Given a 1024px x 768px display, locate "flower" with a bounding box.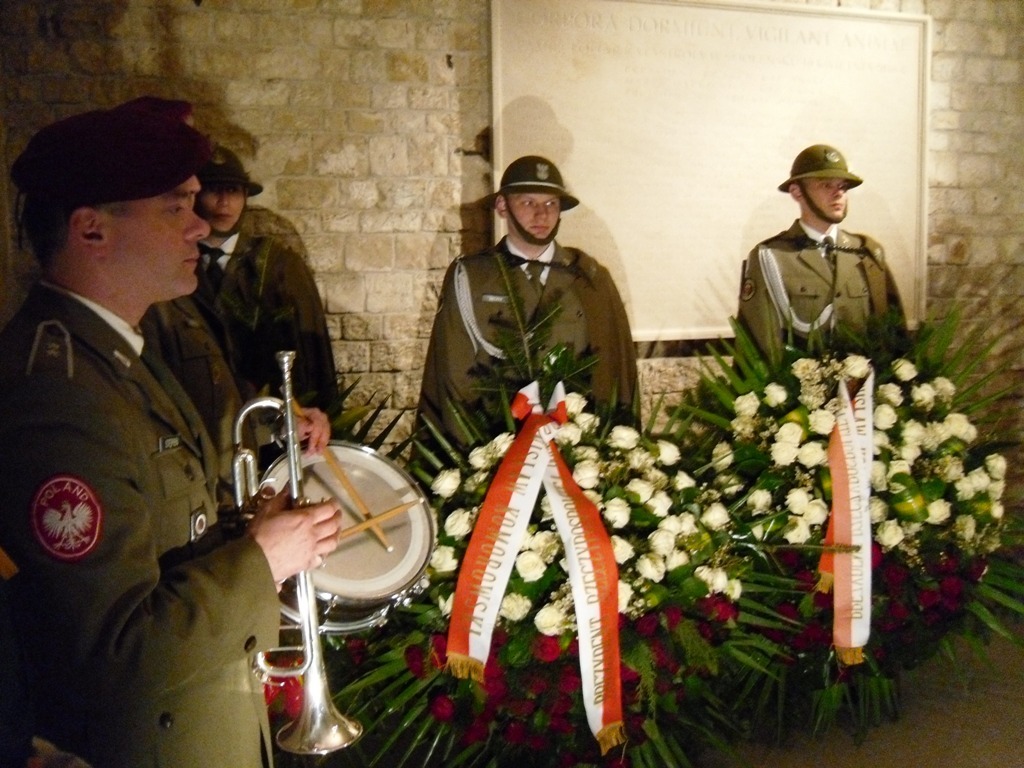
Located: Rect(531, 604, 567, 639).
